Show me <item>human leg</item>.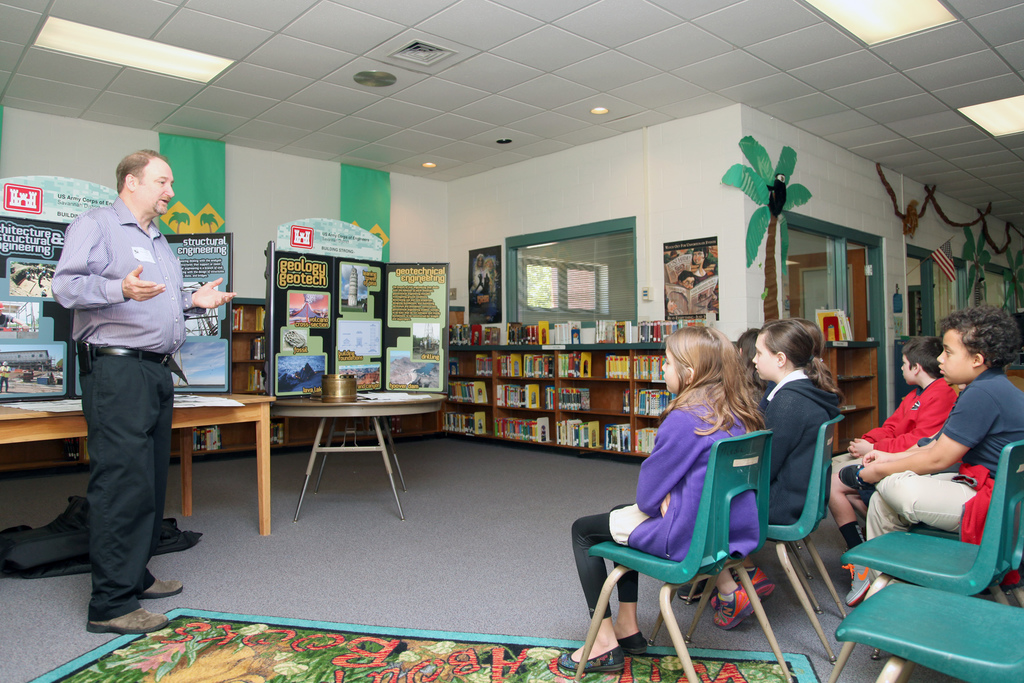
<item>human leg</item> is here: x1=133, y1=353, x2=184, y2=593.
